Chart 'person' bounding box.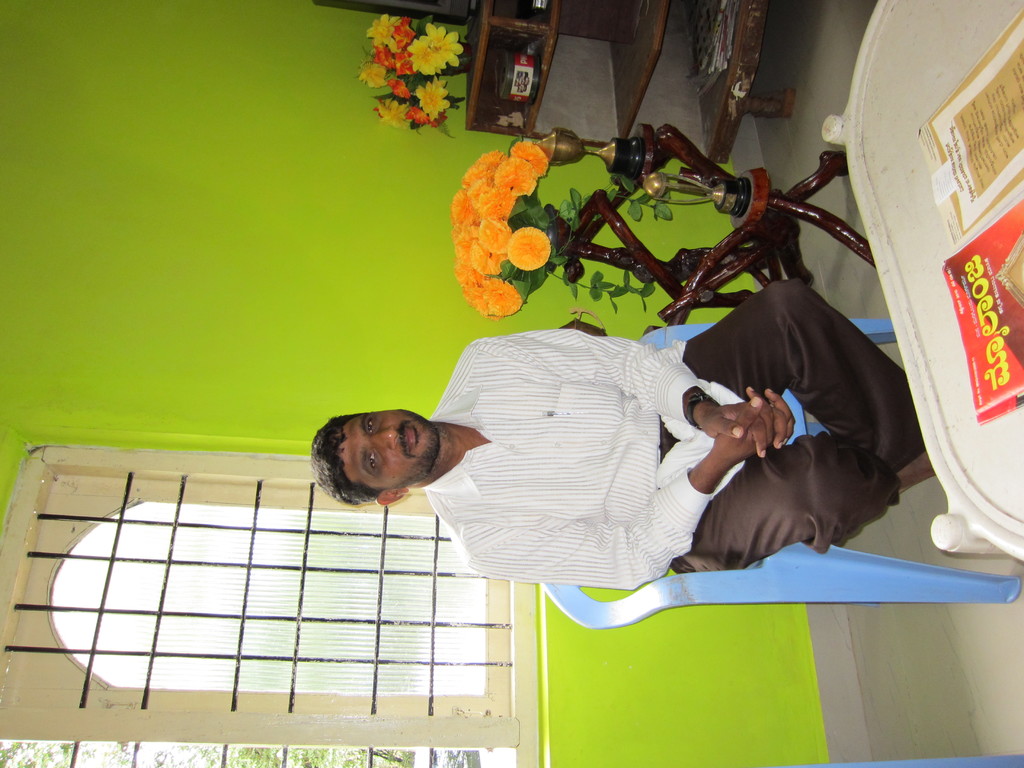
Charted: <region>384, 266, 899, 620</region>.
